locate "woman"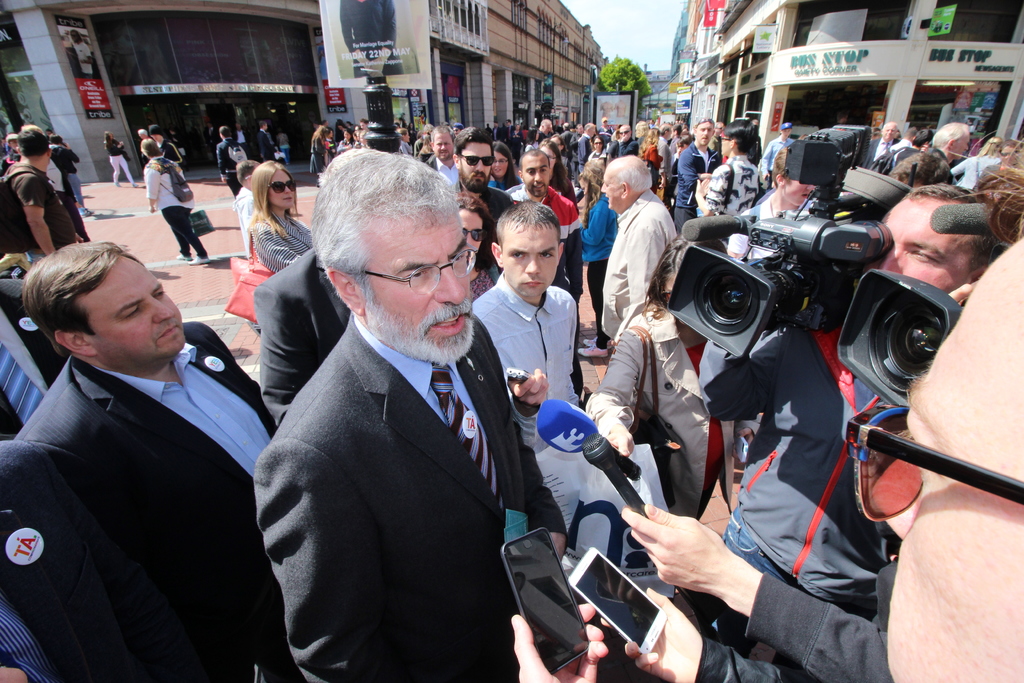
[486,142,521,193]
